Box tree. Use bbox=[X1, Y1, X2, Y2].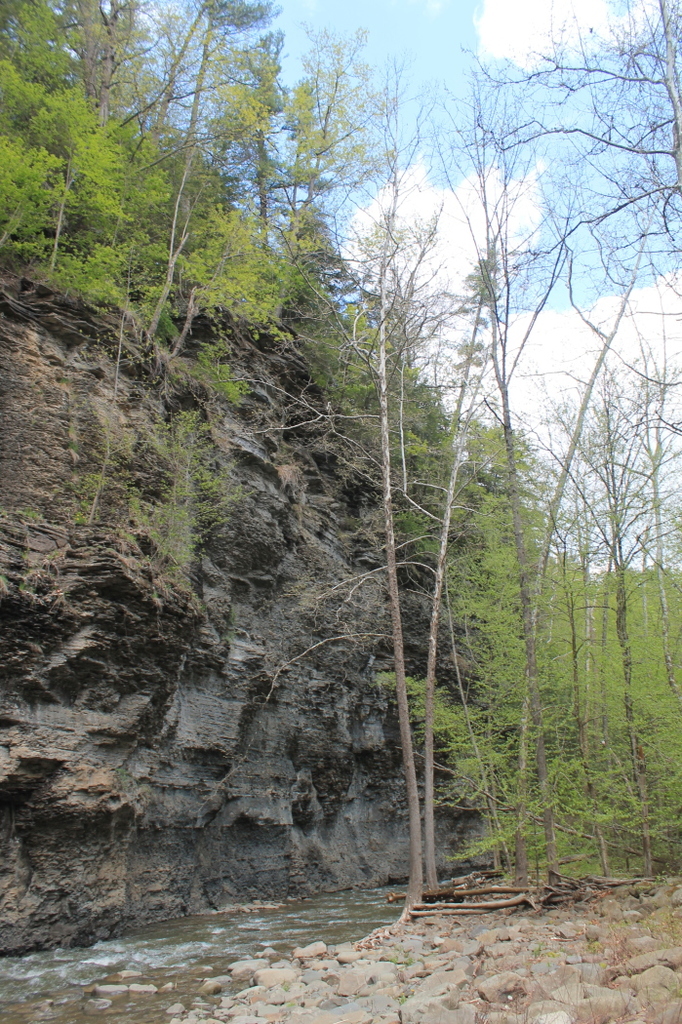
bbox=[163, 0, 291, 295].
